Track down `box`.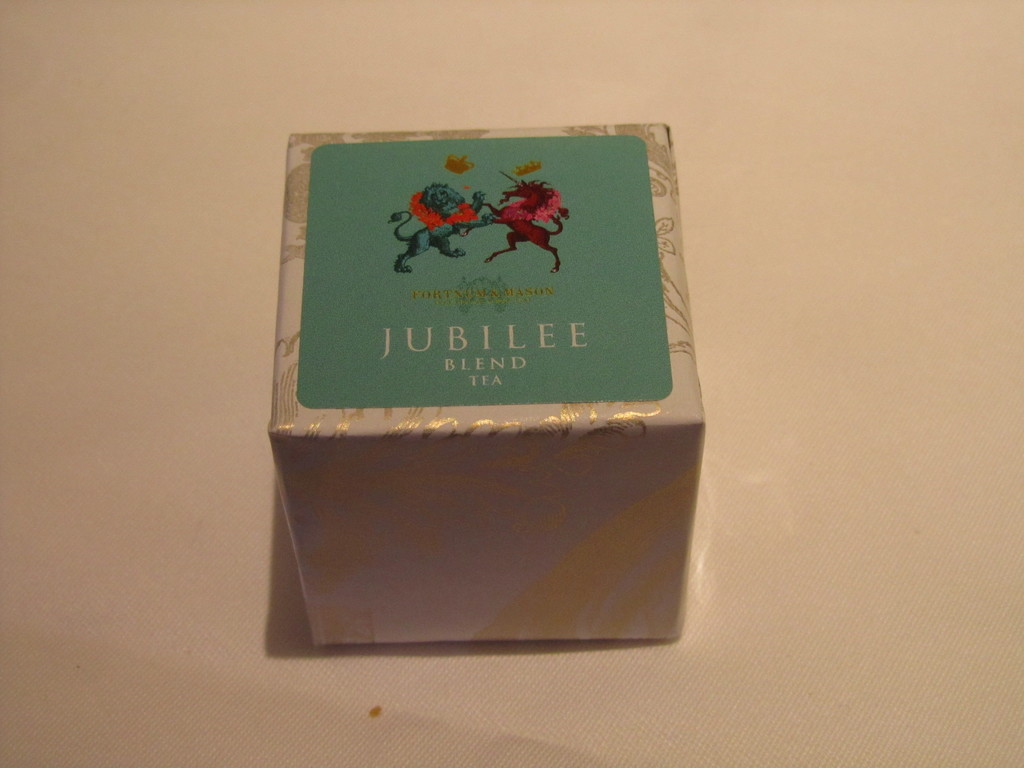
Tracked to locate(268, 124, 702, 650).
